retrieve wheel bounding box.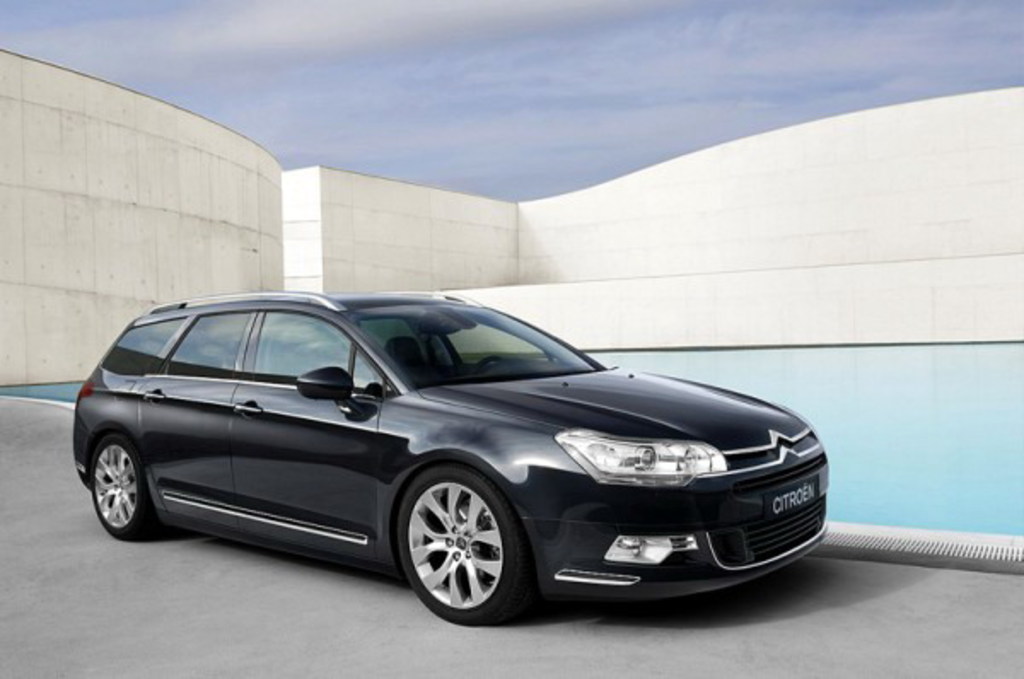
Bounding box: BBox(391, 457, 529, 628).
